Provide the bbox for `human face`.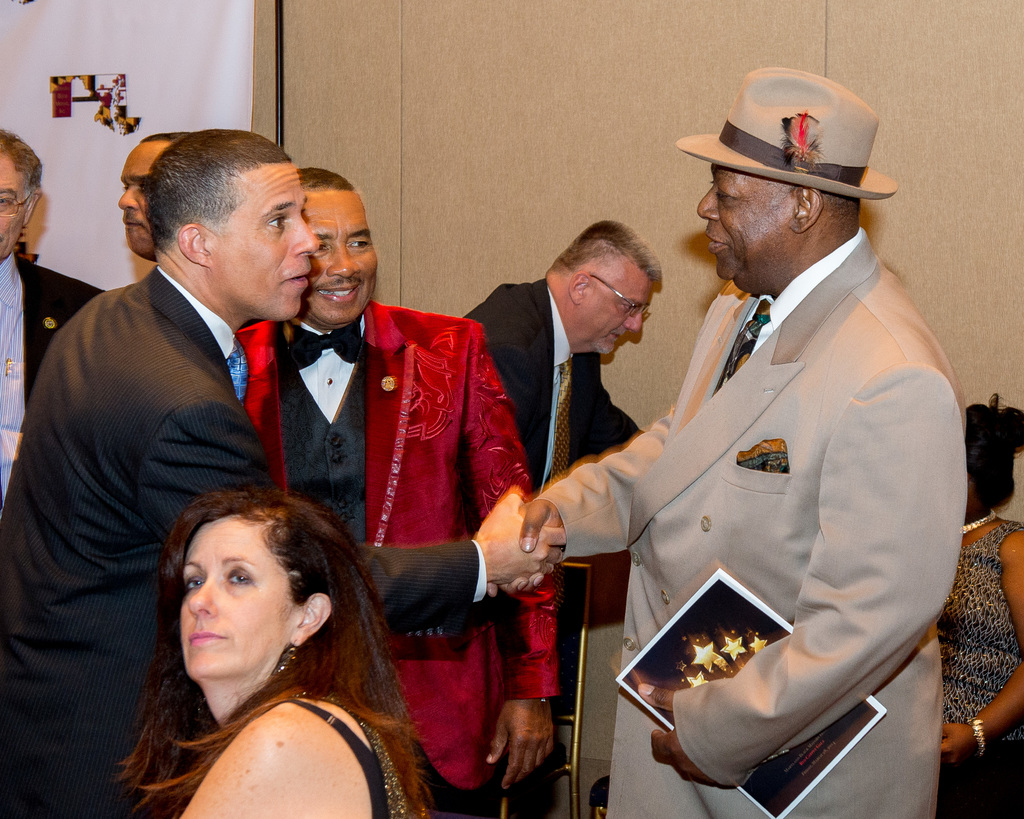
(left=694, top=161, right=787, bottom=290).
